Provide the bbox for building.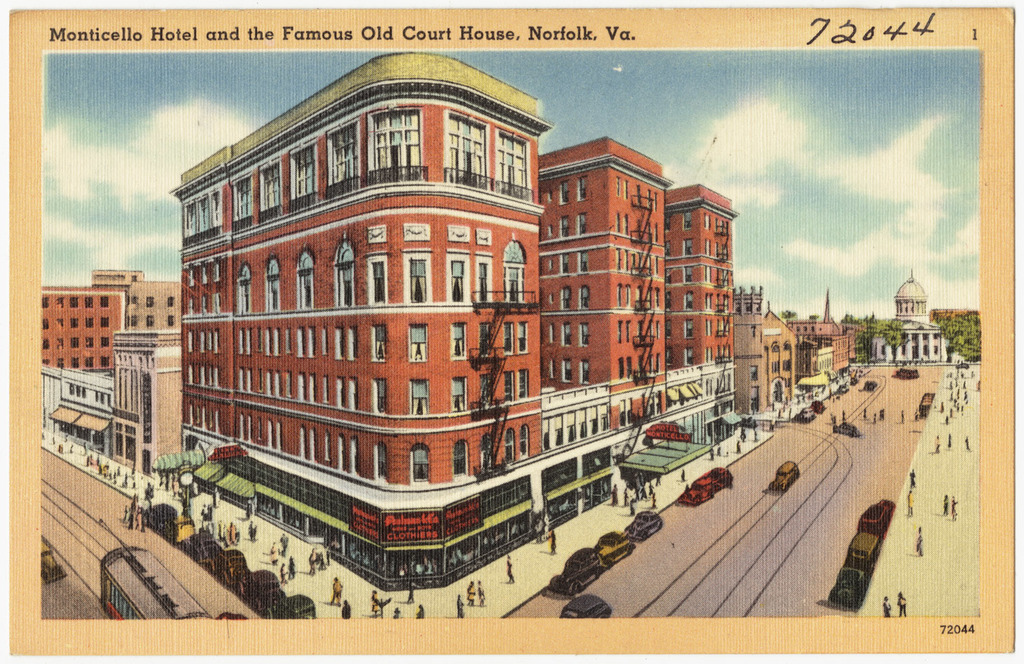
crop(788, 295, 842, 332).
